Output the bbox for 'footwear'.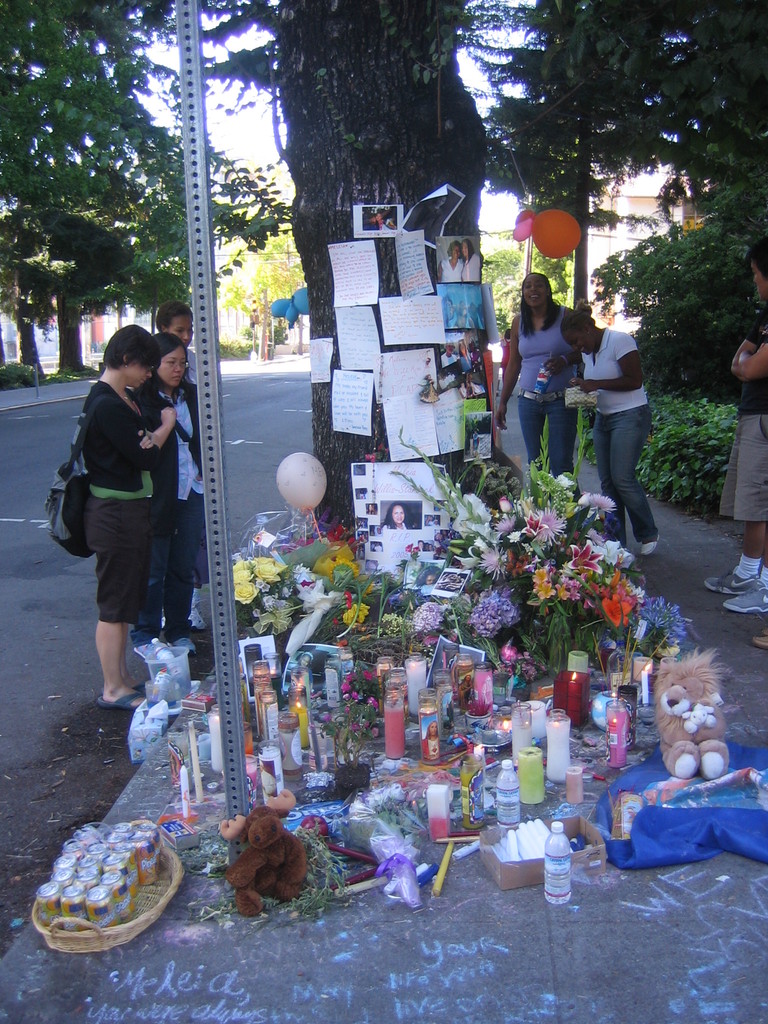
(95, 691, 147, 710).
